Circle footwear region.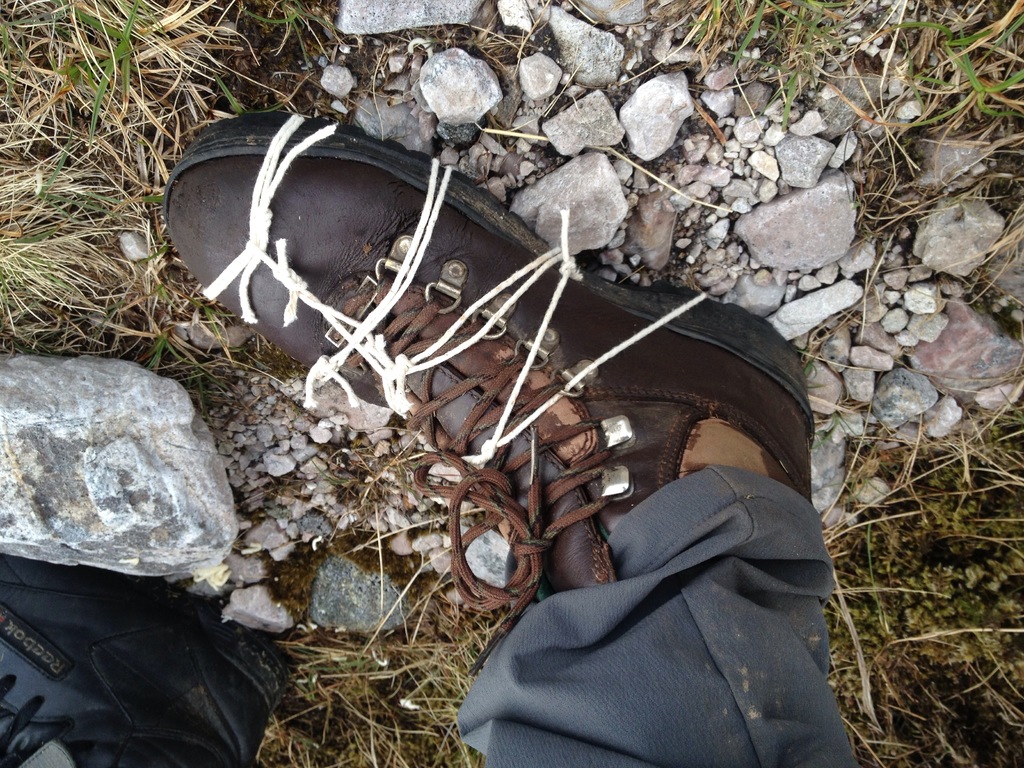
Region: detection(0, 549, 296, 767).
